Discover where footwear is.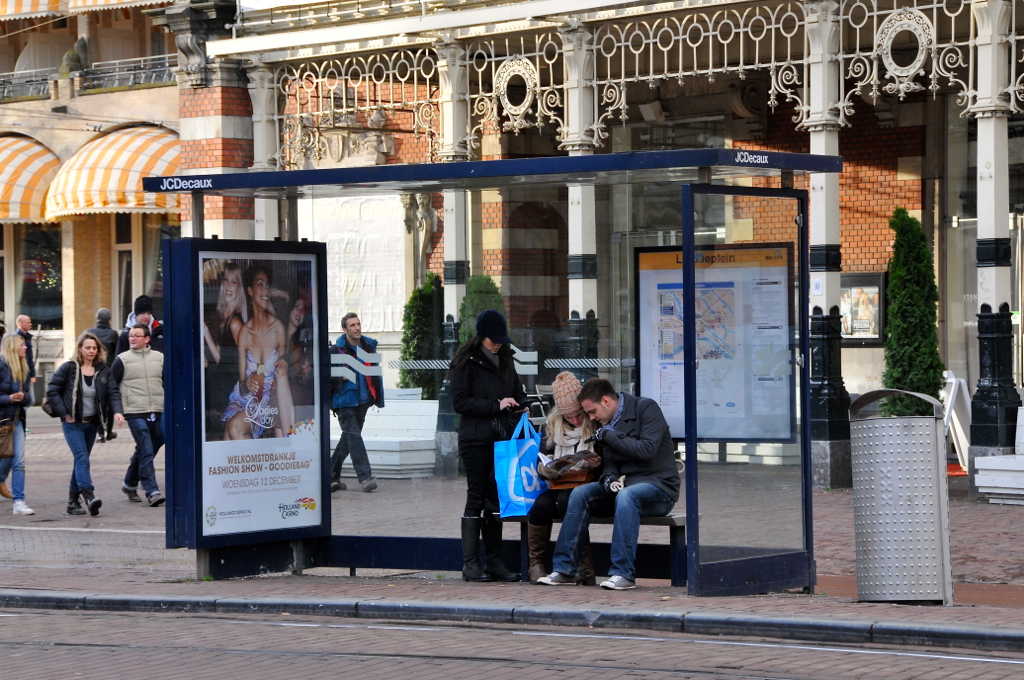
Discovered at (x1=11, y1=500, x2=34, y2=514).
